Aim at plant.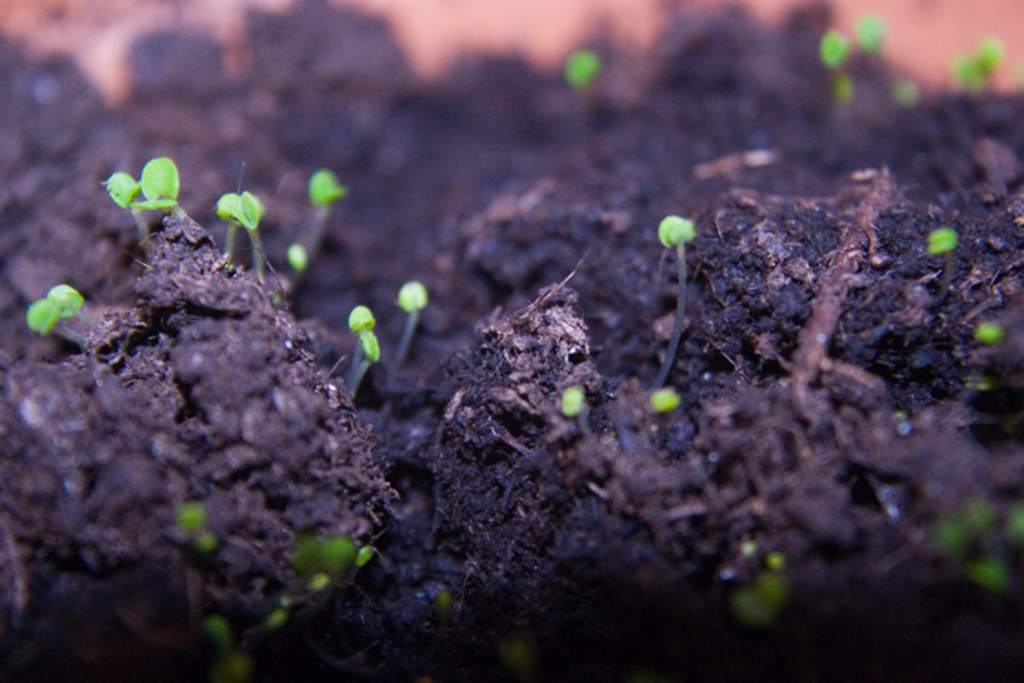
Aimed at bbox=[98, 147, 188, 244].
